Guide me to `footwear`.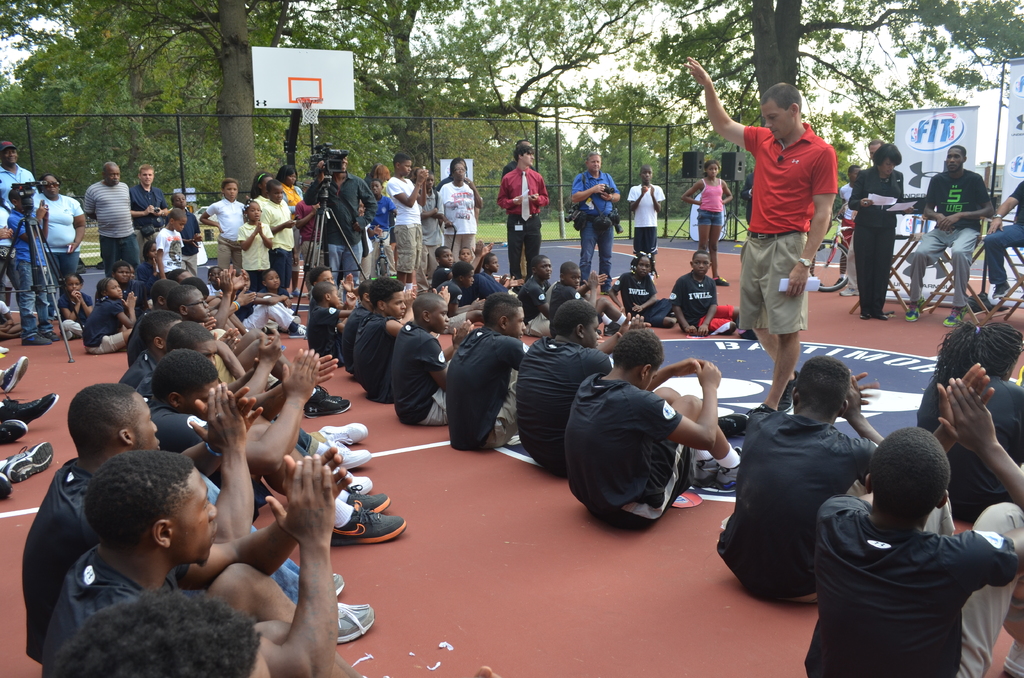
Guidance: [23, 336, 51, 350].
